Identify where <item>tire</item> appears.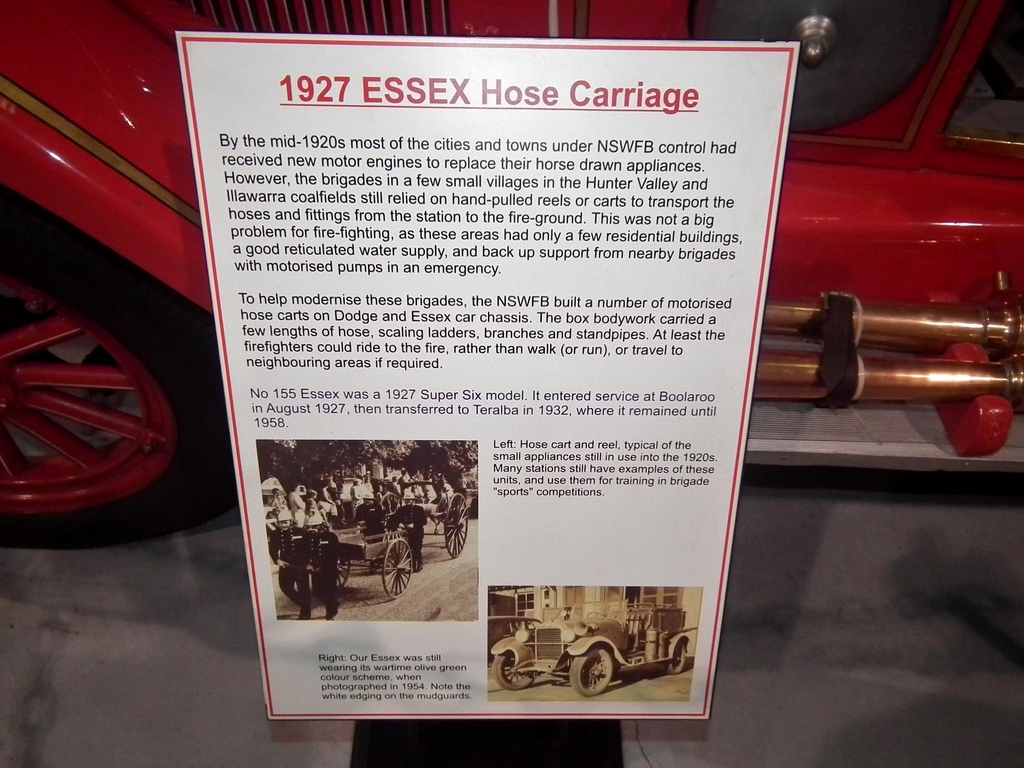
Appears at x1=493 y1=647 x2=541 y2=687.
